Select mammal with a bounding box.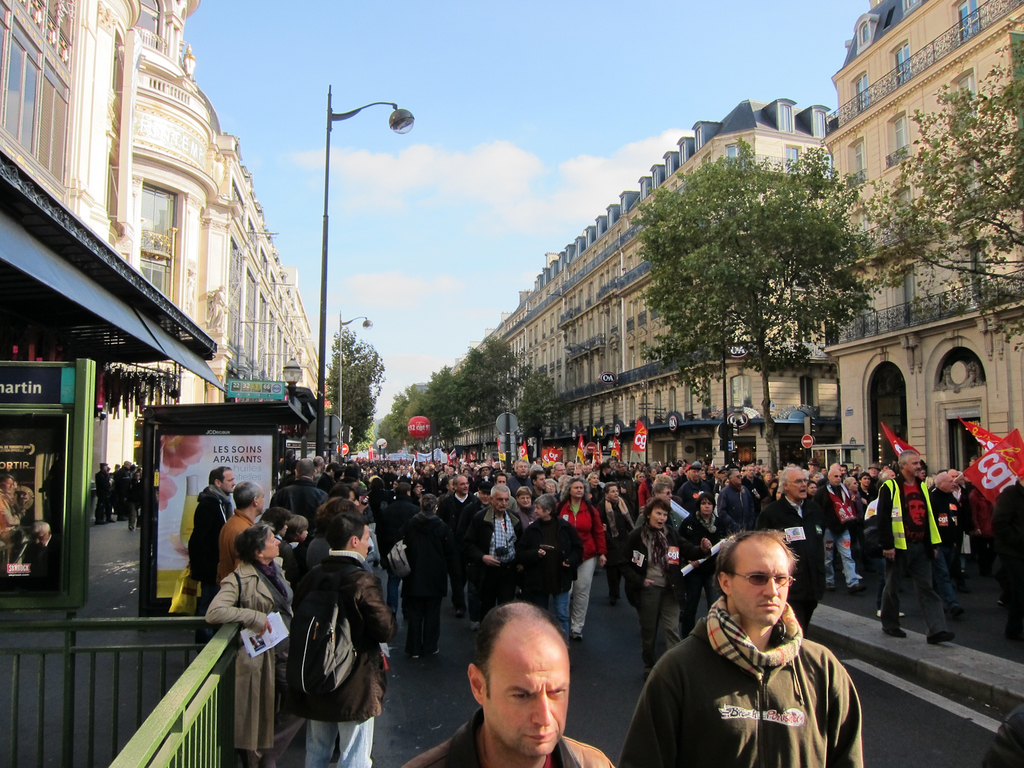
[x1=399, y1=604, x2=615, y2=767].
